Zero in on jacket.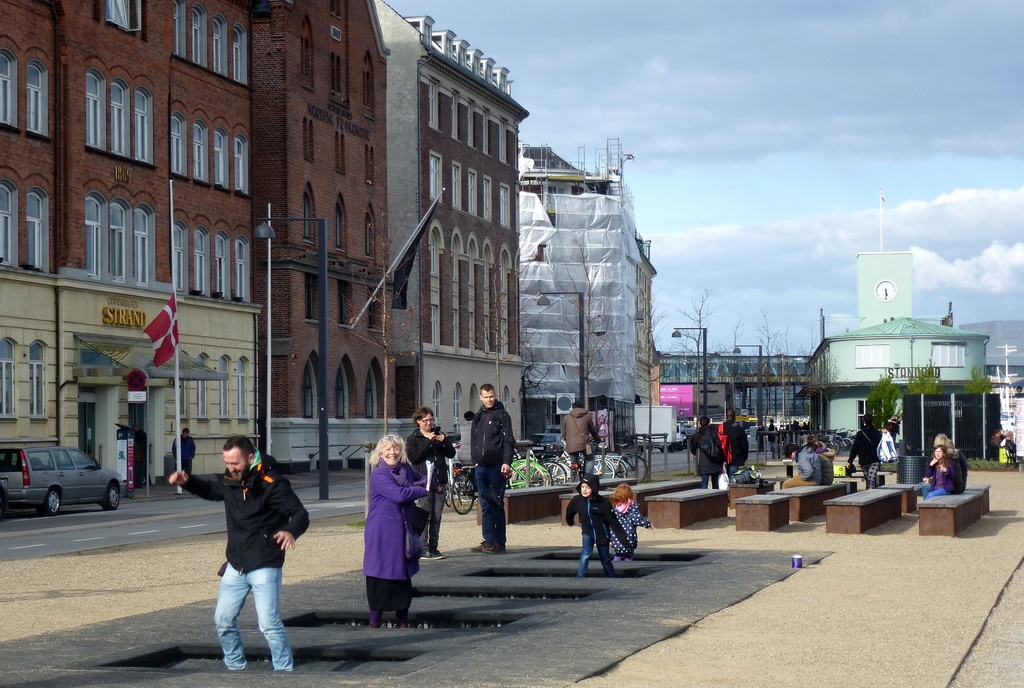
Zeroed in: <bbox>560, 407, 604, 455</bbox>.
